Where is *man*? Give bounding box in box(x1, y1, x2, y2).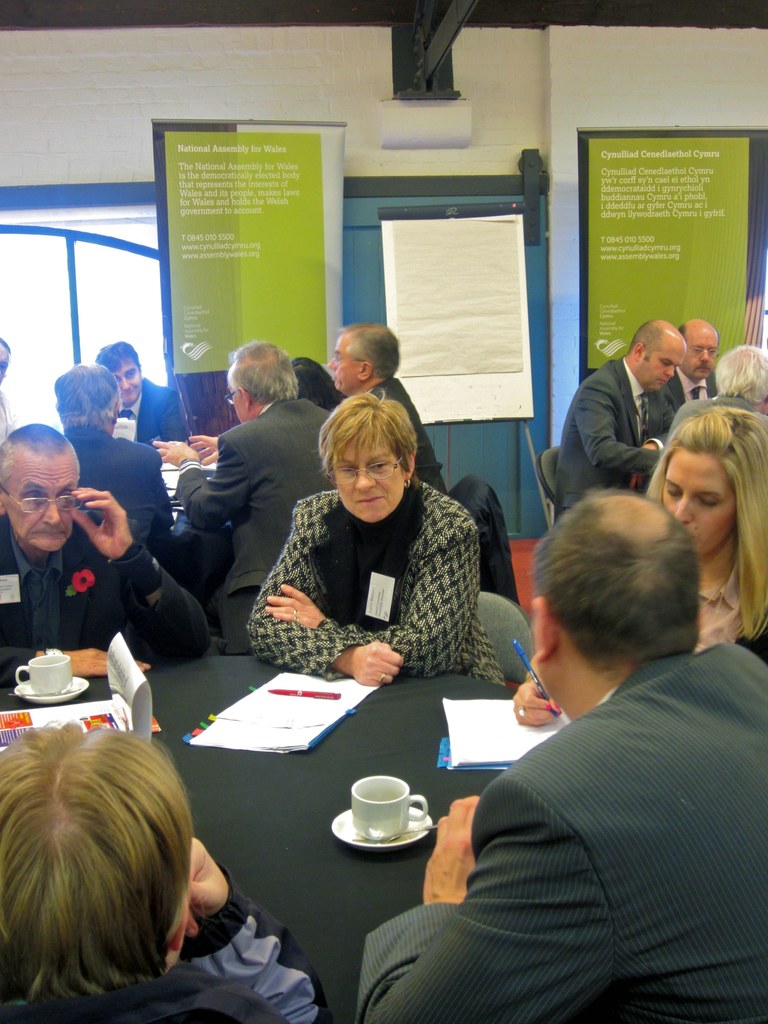
box(81, 339, 189, 456).
